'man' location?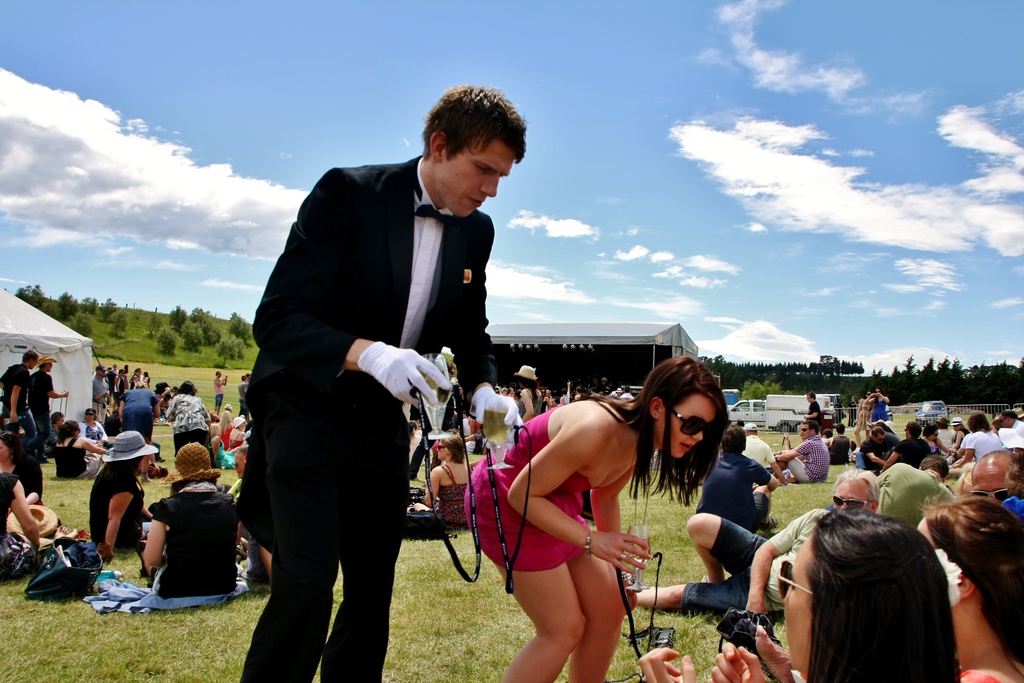
(left=694, top=426, right=780, bottom=529)
